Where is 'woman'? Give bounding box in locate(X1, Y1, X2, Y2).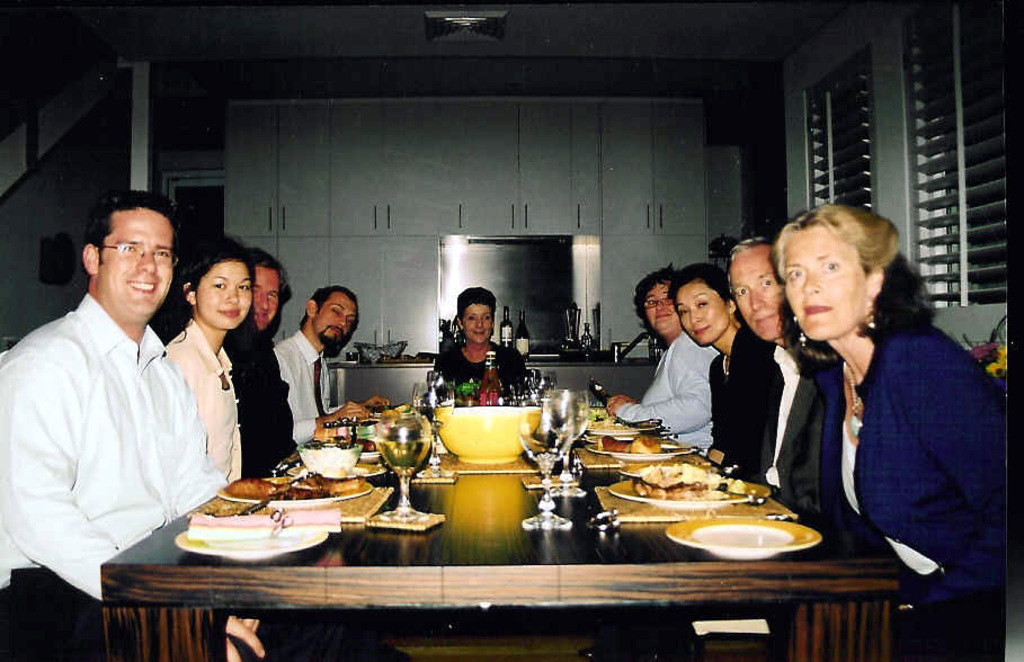
locate(730, 231, 972, 605).
